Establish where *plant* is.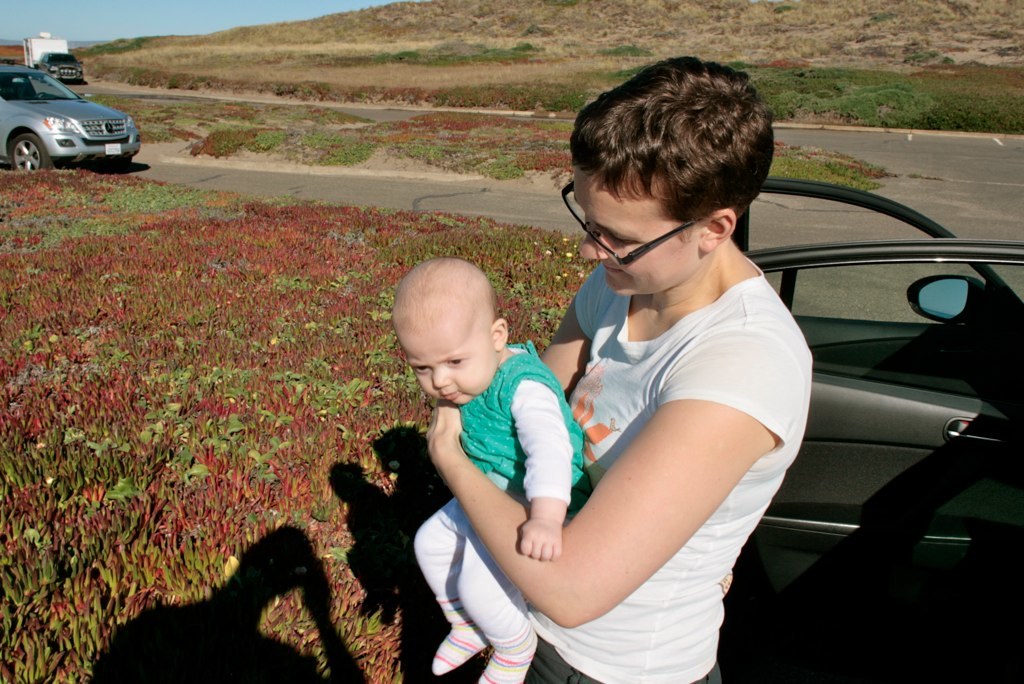
Established at Rect(769, 2, 794, 14).
